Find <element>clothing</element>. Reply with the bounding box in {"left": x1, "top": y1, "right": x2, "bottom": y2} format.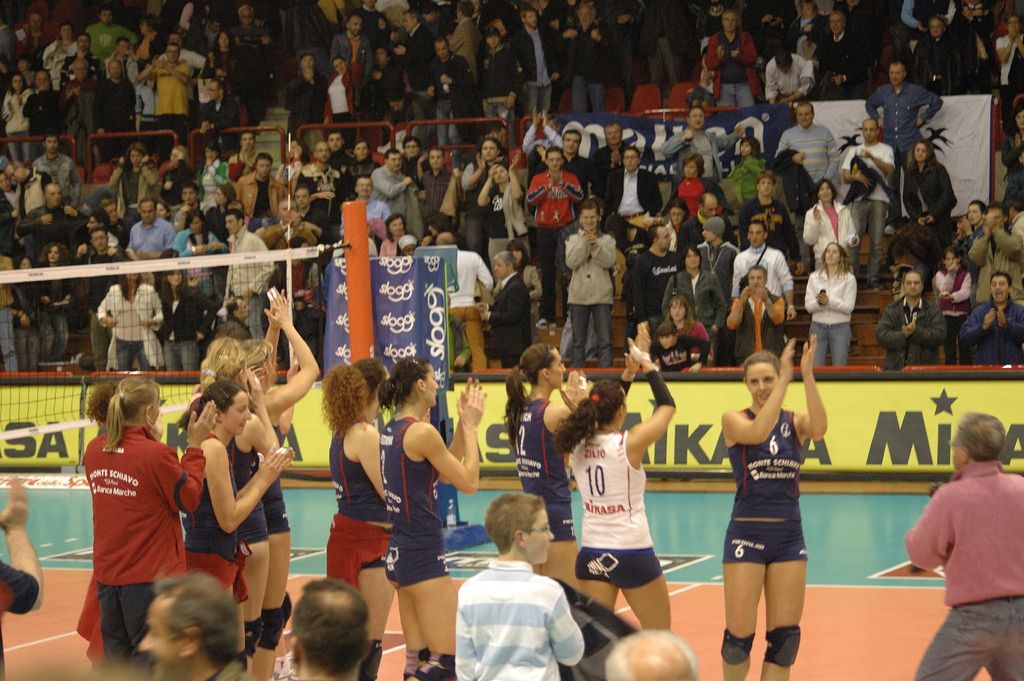
{"left": 718, "top": 410, "right": 808, "bottom": 556}.
